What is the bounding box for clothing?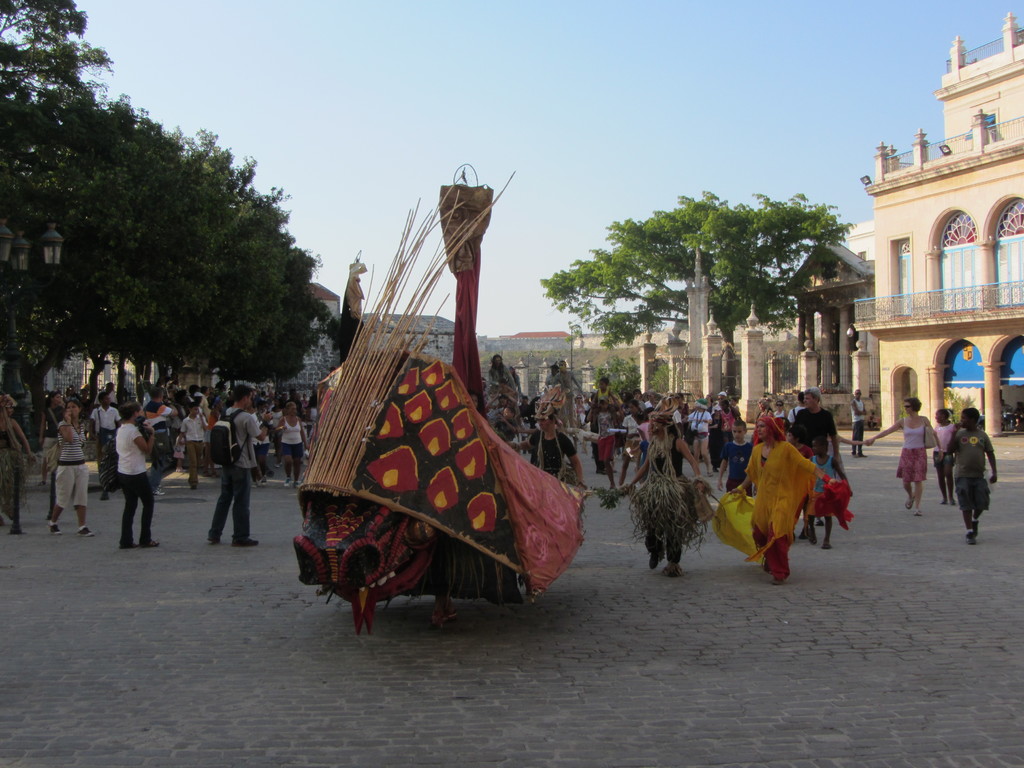
l=621, t=412, r=643, b=442.
